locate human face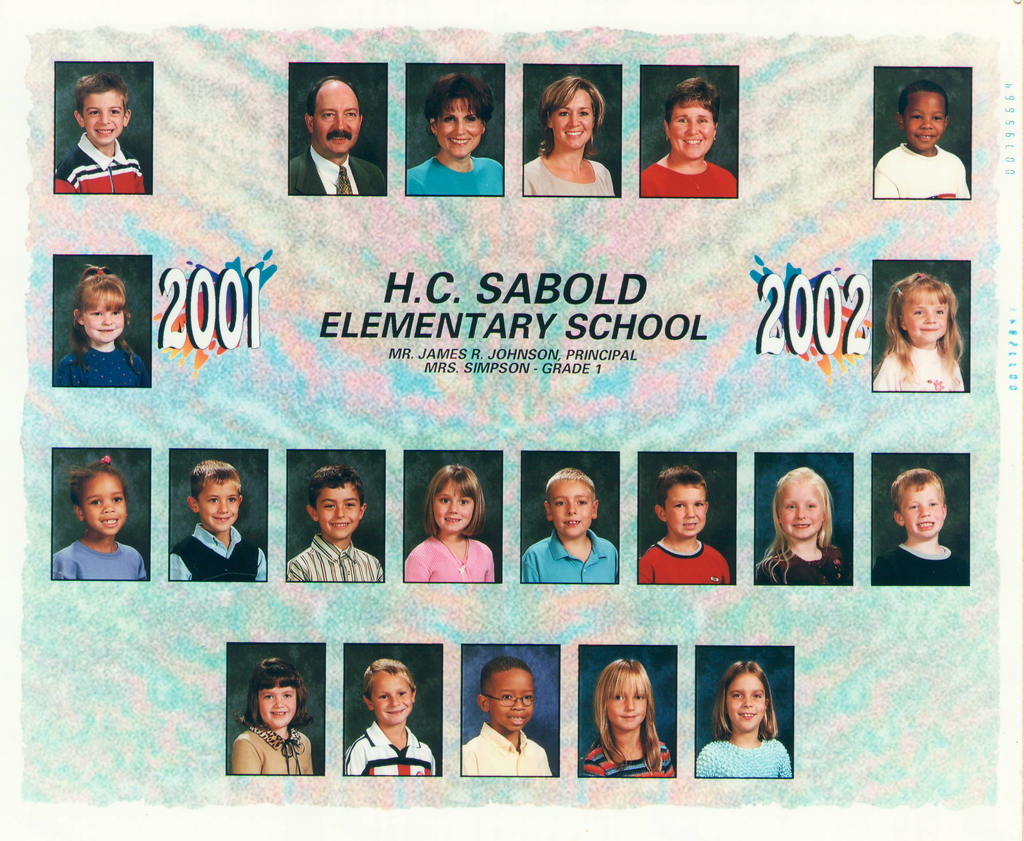
(x1=905, y1=99, x2=942, y2=146)
